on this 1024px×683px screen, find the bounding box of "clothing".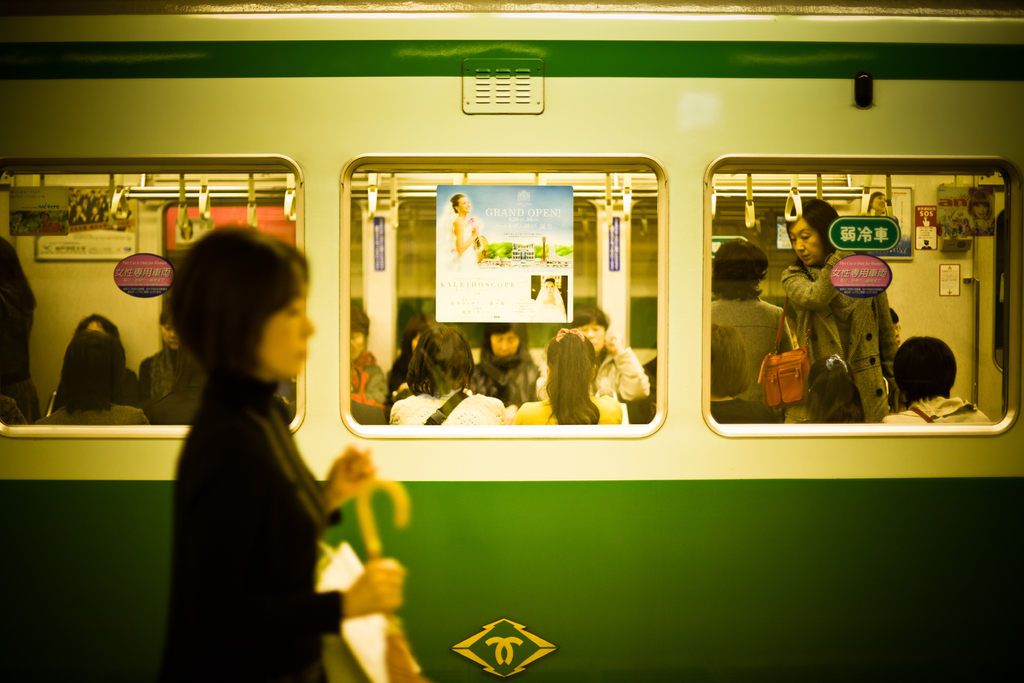
Bounding box: rect(31, 400, 159, 429).
